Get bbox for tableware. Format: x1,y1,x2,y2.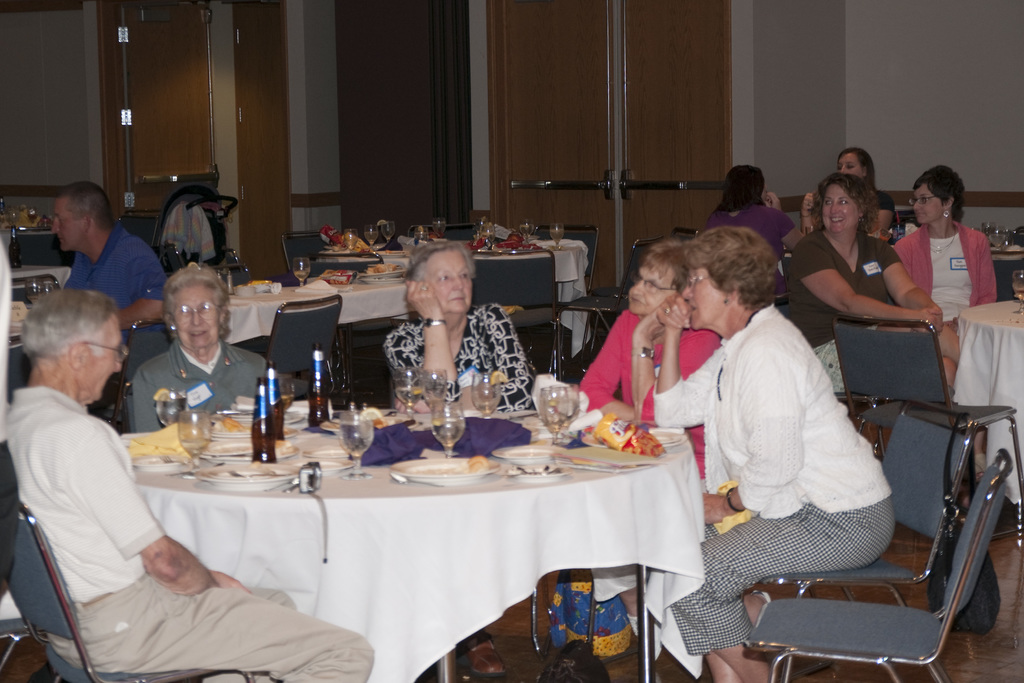
547,220,564,250.
